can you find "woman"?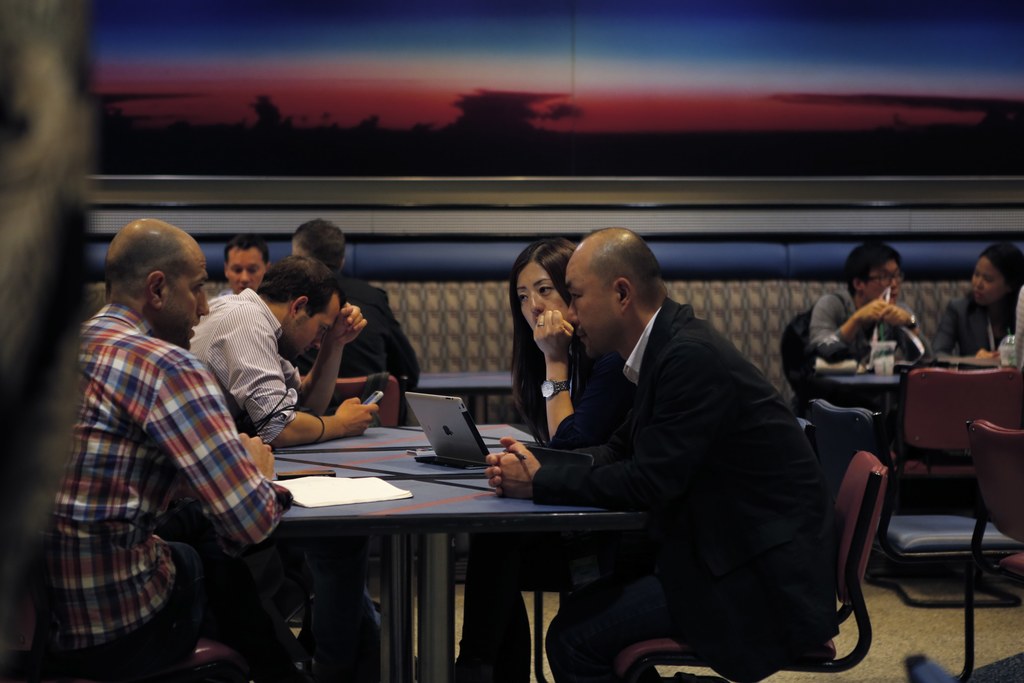
Yes, bounding box: left=447, top=237, right=604, bottom=682.
